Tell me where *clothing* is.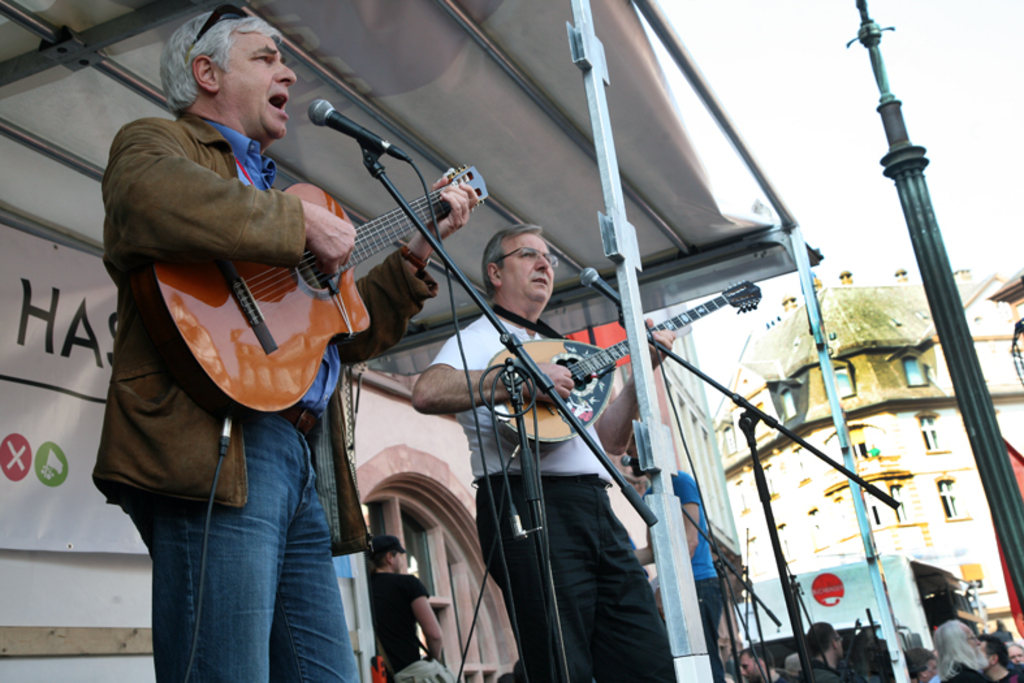
*clothing* is at pyautogui.locateOnScreen(92, 100, 442, 565).
